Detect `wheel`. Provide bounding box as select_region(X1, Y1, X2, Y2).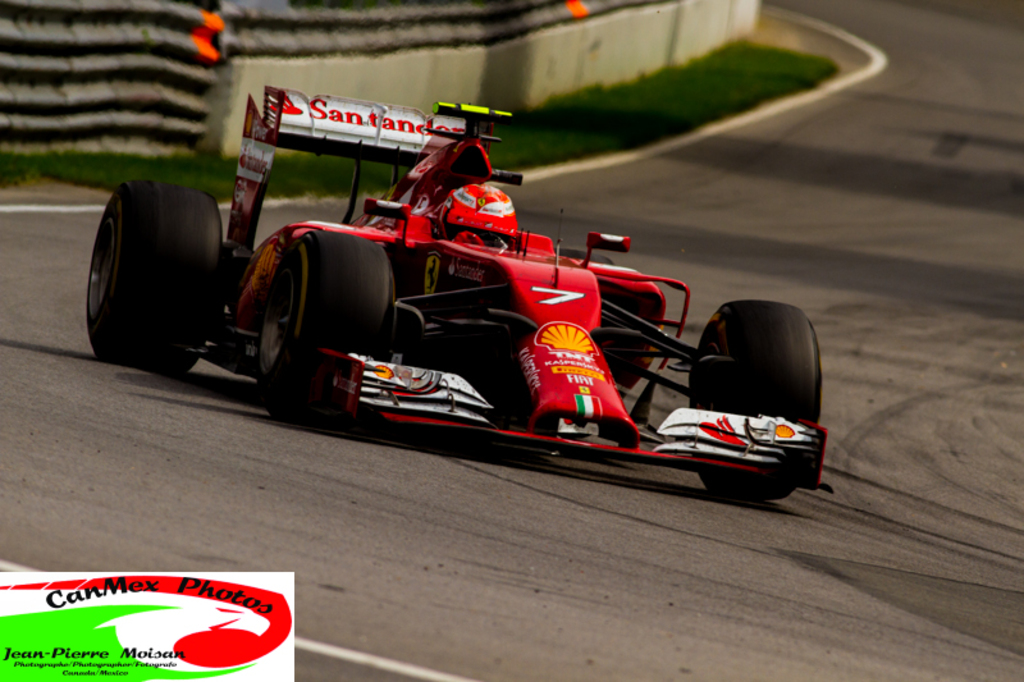
select_region(259, 235, 396, 411).
